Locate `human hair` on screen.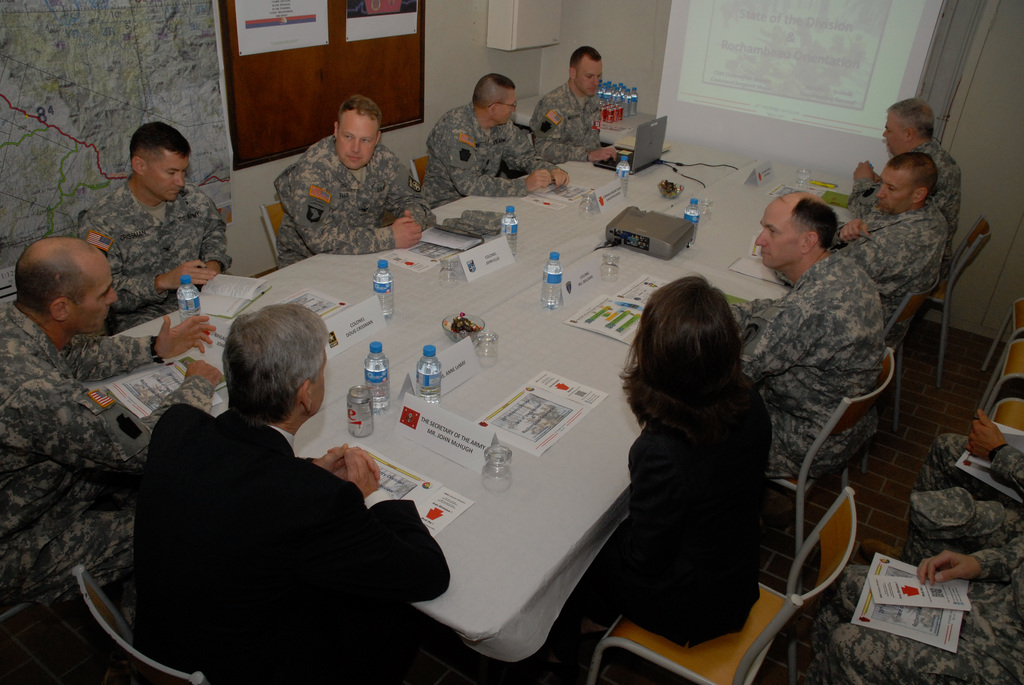
On screen at 17/234/88/318.
